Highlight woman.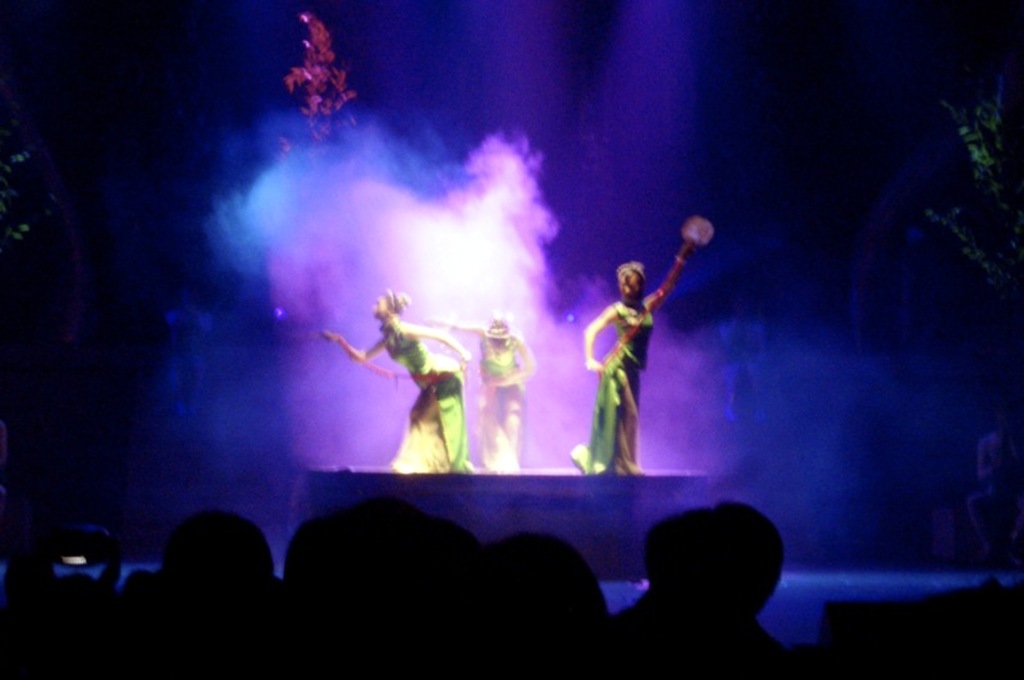
Highlighted region: 581/251/681/484.
